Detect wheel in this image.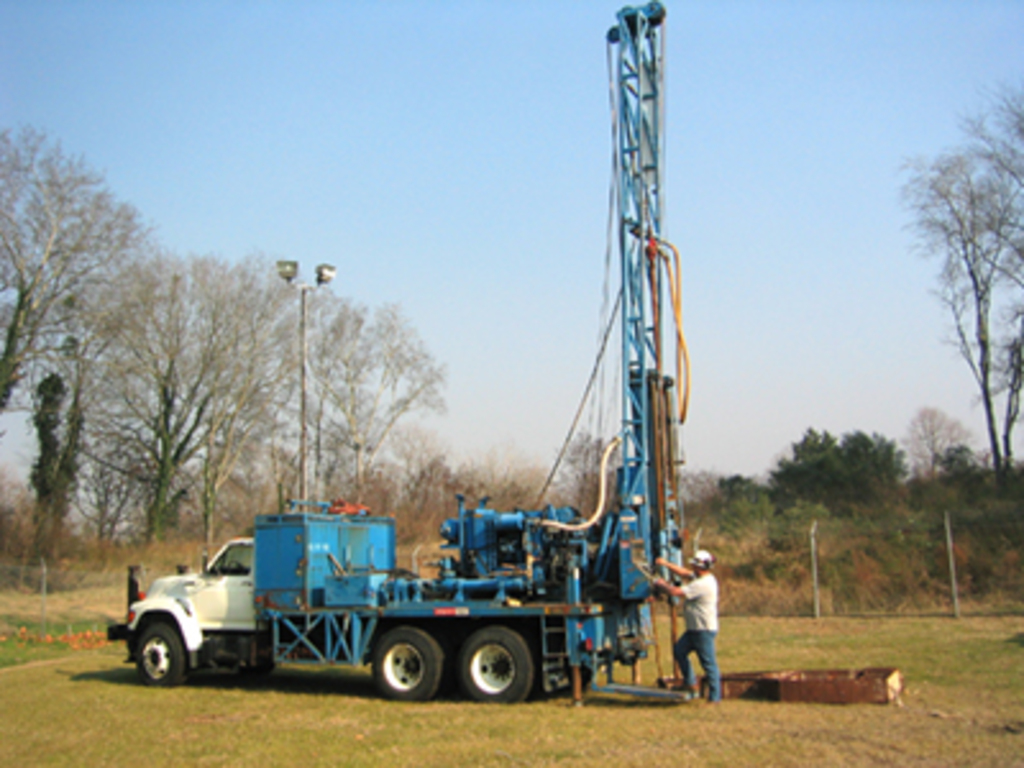
Detection: (x1=461, y1=627, x2=530, y2=704).
